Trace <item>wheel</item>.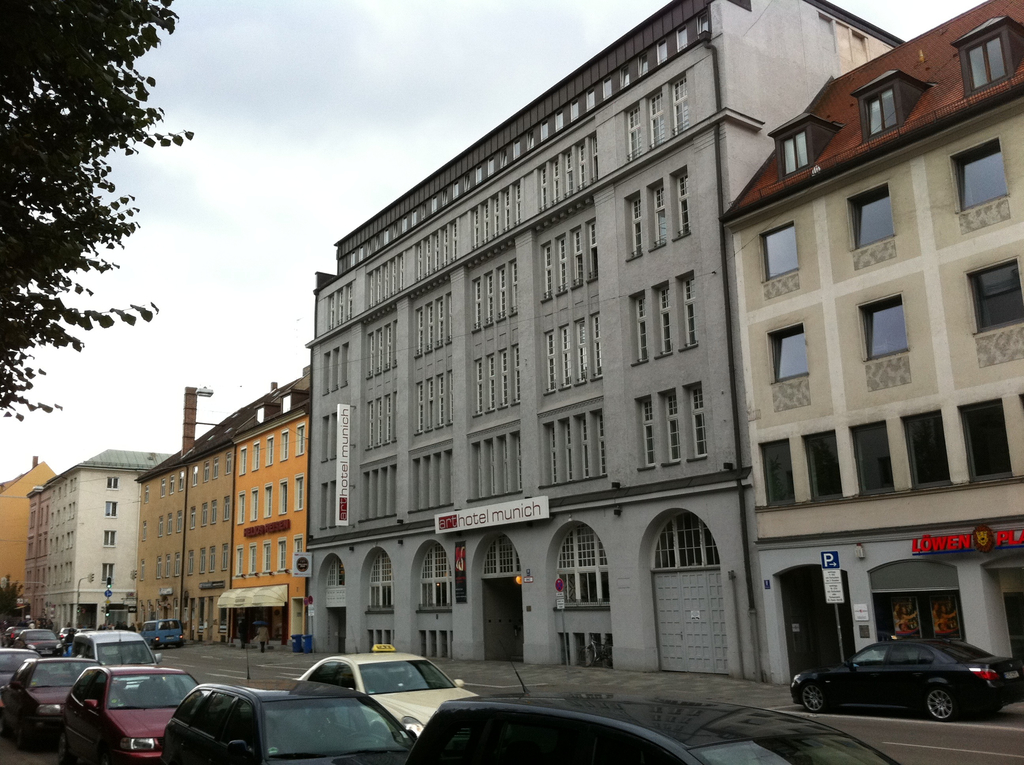
Traced to [801,684,822,713].
